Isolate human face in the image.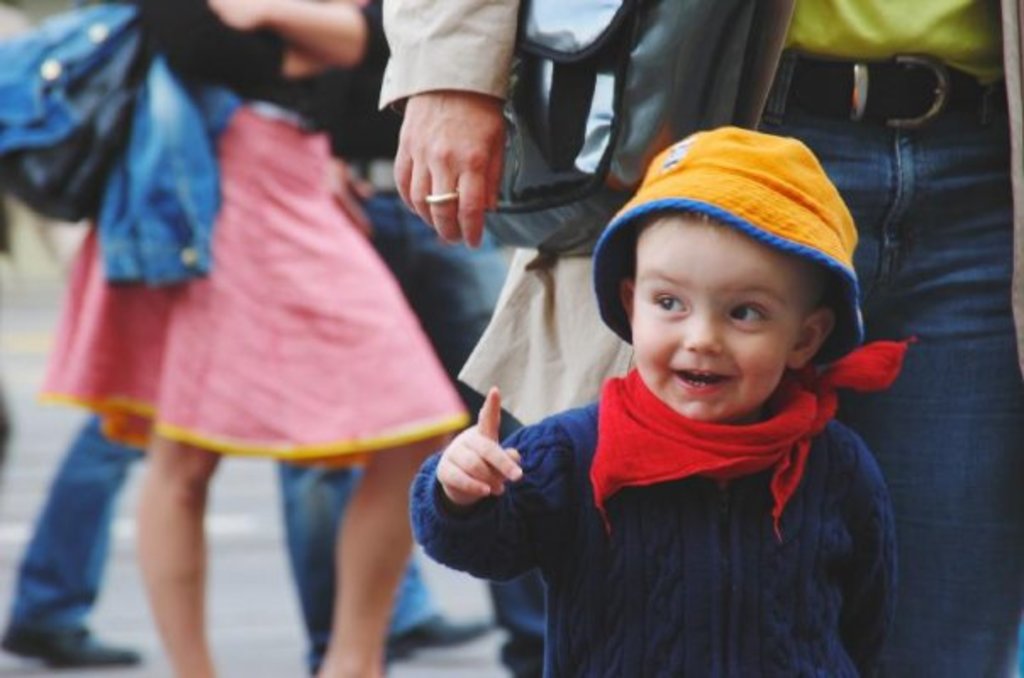
Isolated region: detection(627, 222, 795, 419).
